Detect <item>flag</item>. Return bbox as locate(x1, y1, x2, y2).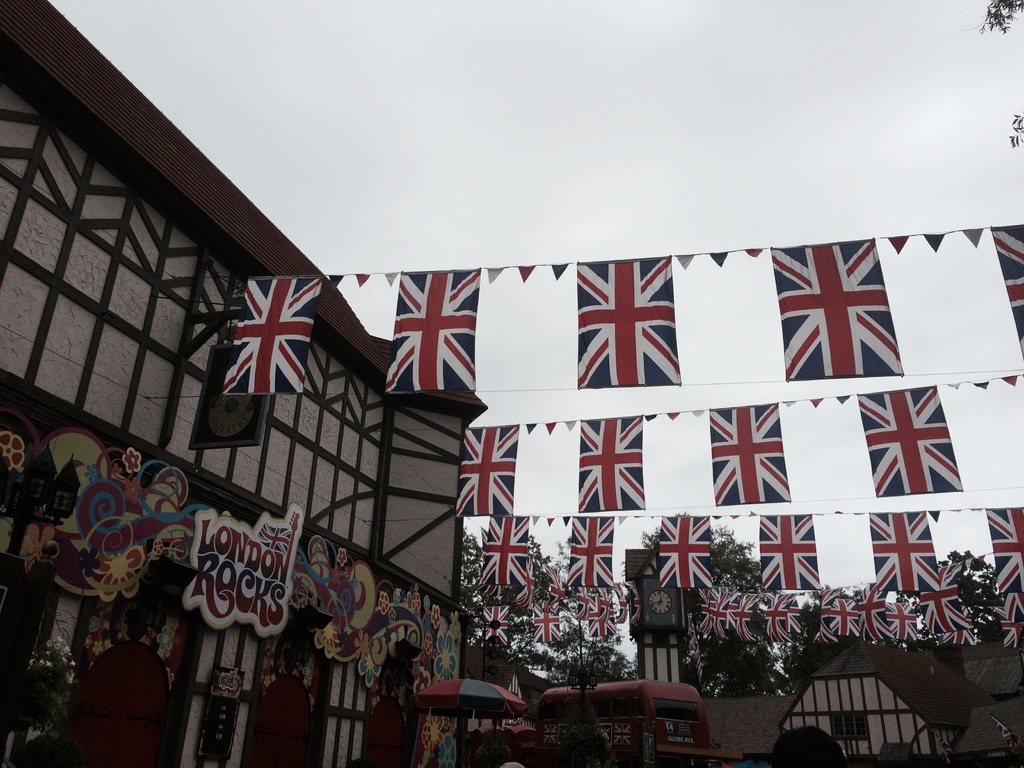
locate(610, 584, 626, 623).
